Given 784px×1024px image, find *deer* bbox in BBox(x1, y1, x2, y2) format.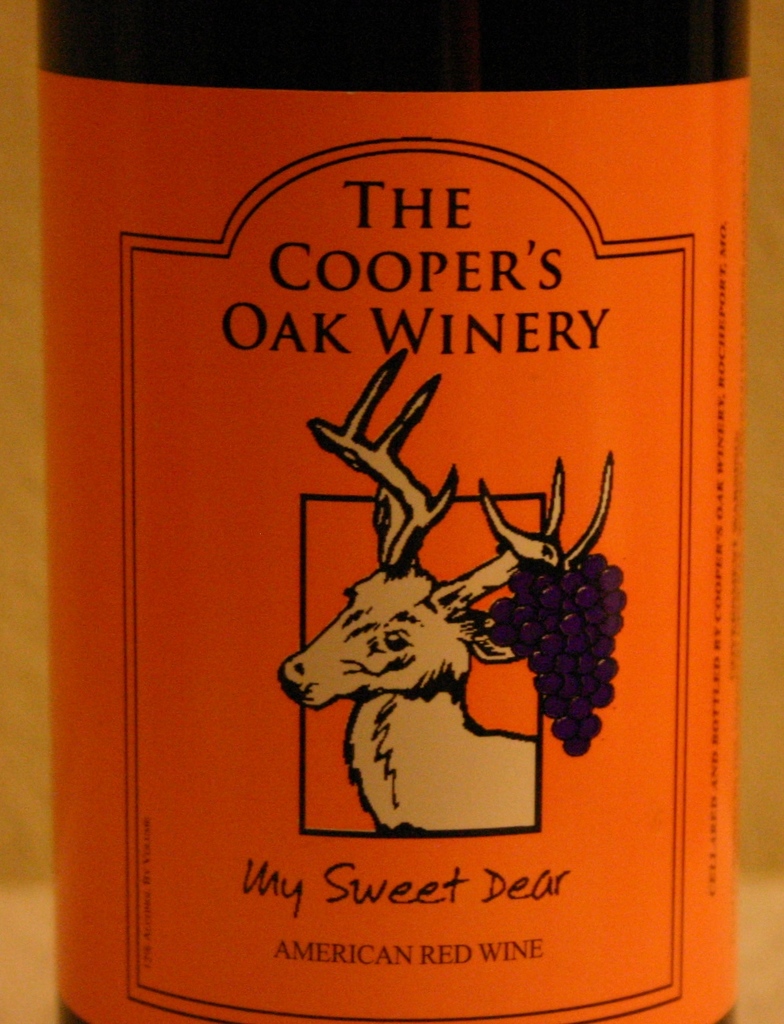
BBox(275, 343, 621, 834).
